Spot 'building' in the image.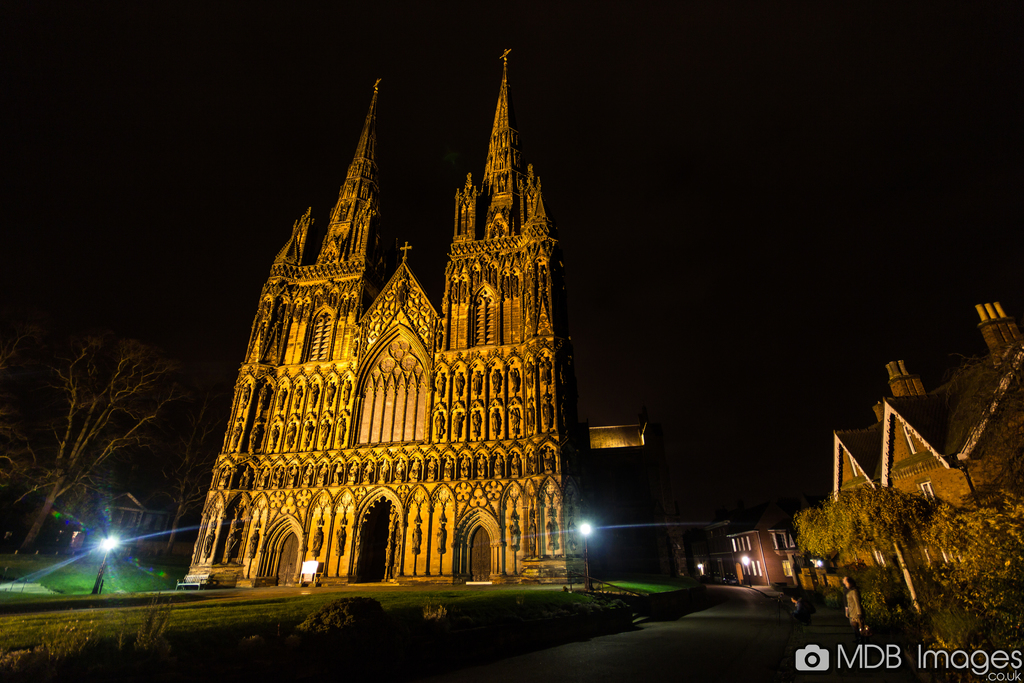
'building' found at pyautogui.locateOnScreen(590, 406, 661, 583).
